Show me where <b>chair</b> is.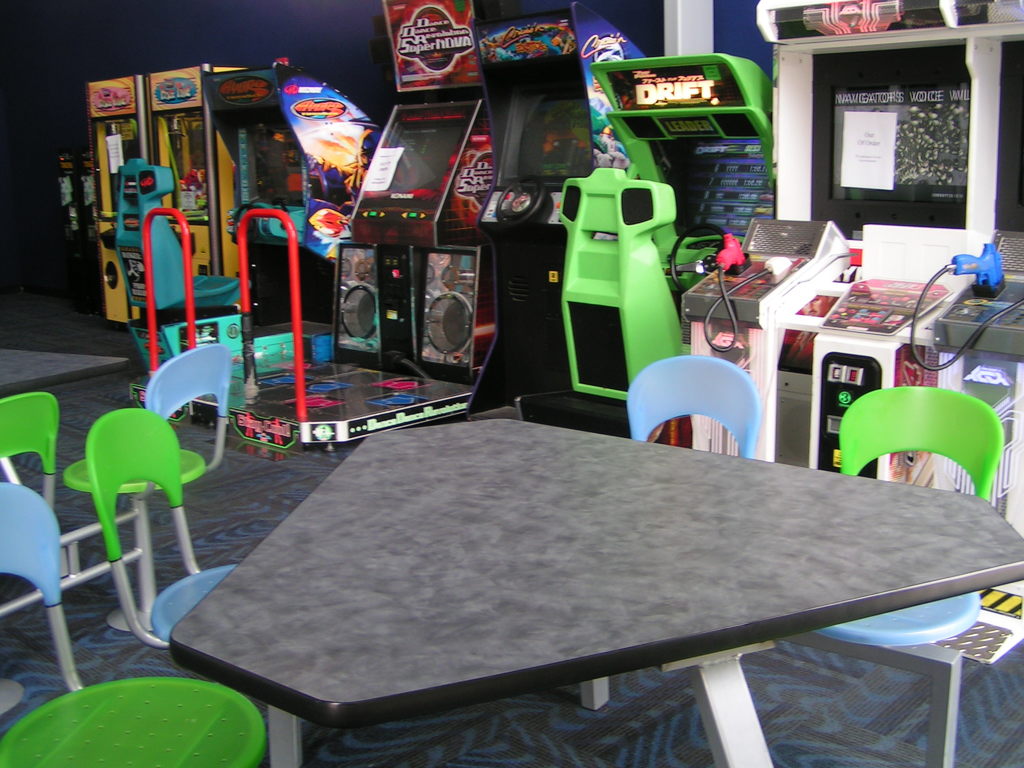
<b>chair</b> is at <bbox>67, 341, 234, 632</bbox>.
